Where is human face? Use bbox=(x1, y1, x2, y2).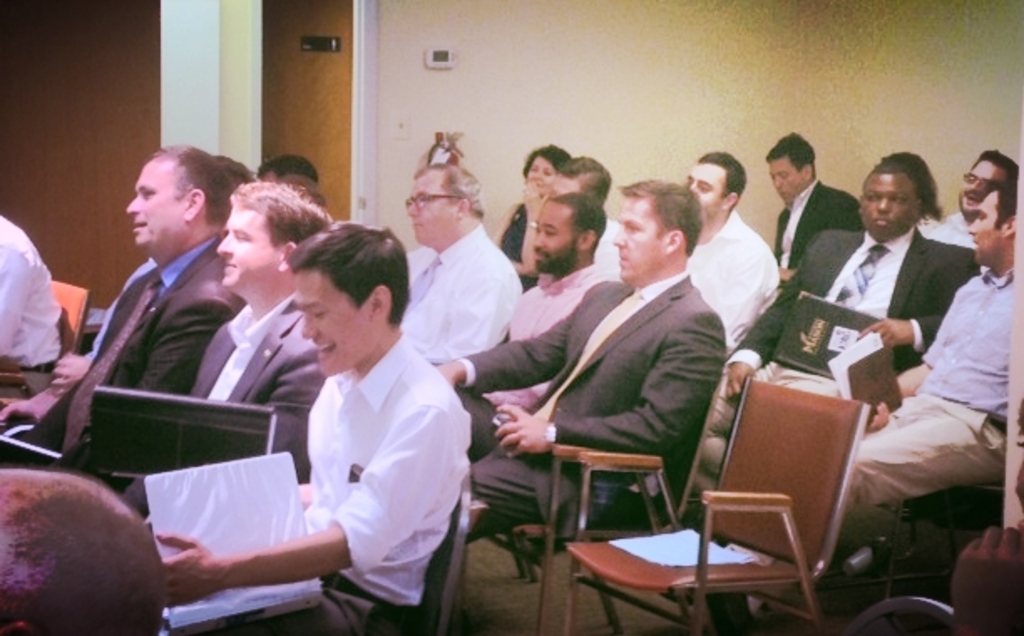
bbox=(125, 159, 189, 246).
